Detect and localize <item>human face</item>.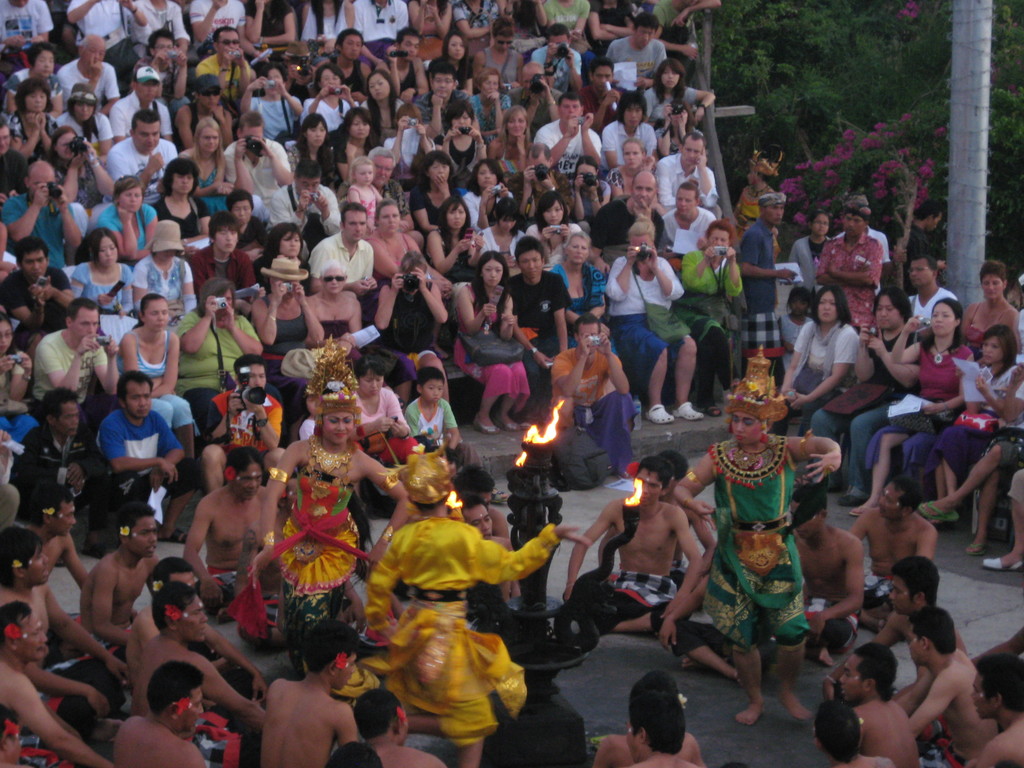
Localized at 673/189/694/213.
